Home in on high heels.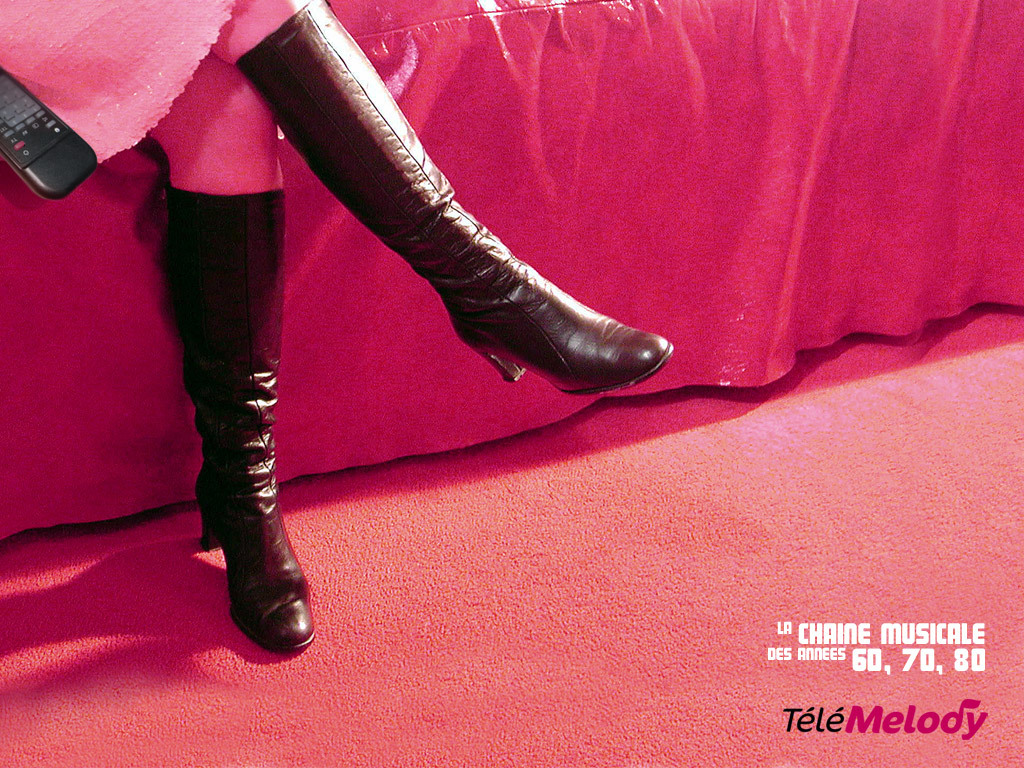
Homed in at 163,177,319,651.
